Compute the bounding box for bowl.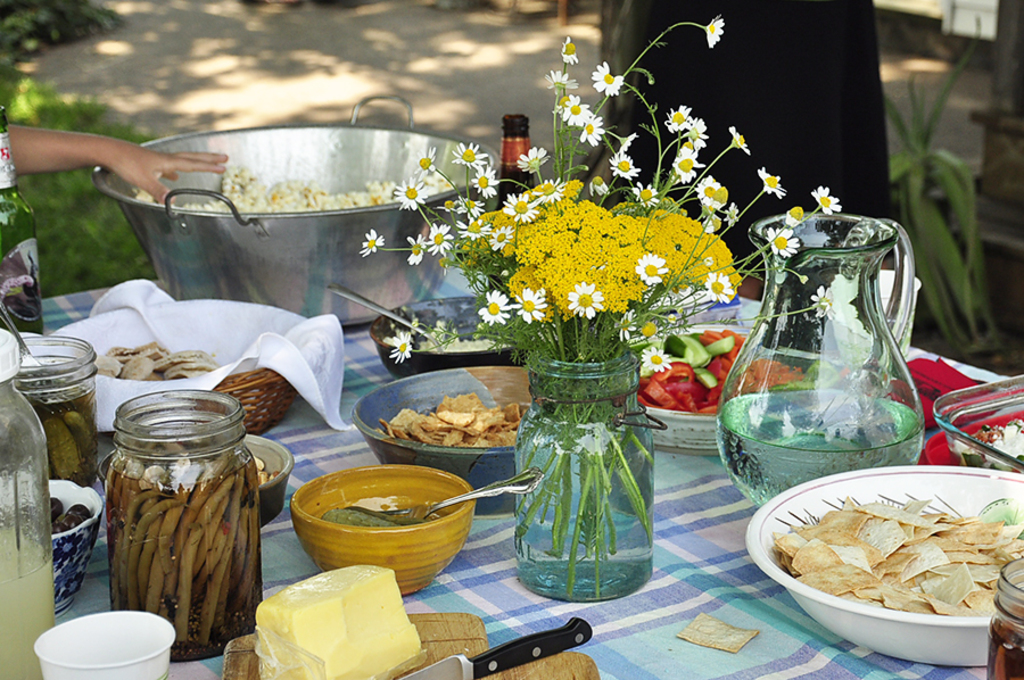
354:367:528:515.
